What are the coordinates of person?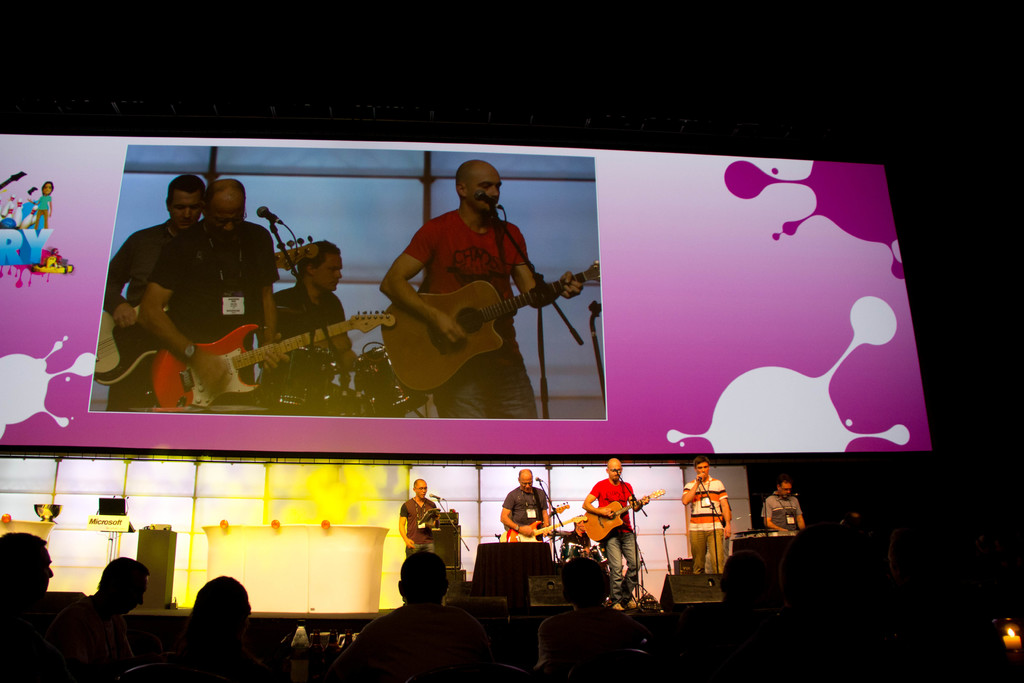
left=62, top=552, right=158, bottom=682.
